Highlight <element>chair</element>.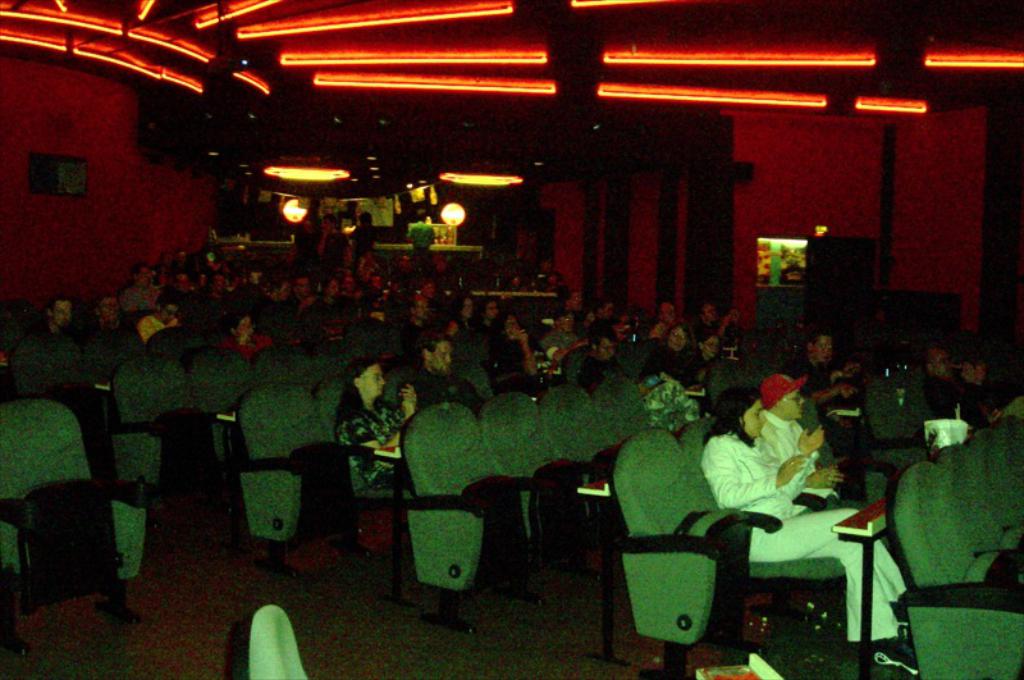
Highlighted region: box=[0, 398, 150, 679].
